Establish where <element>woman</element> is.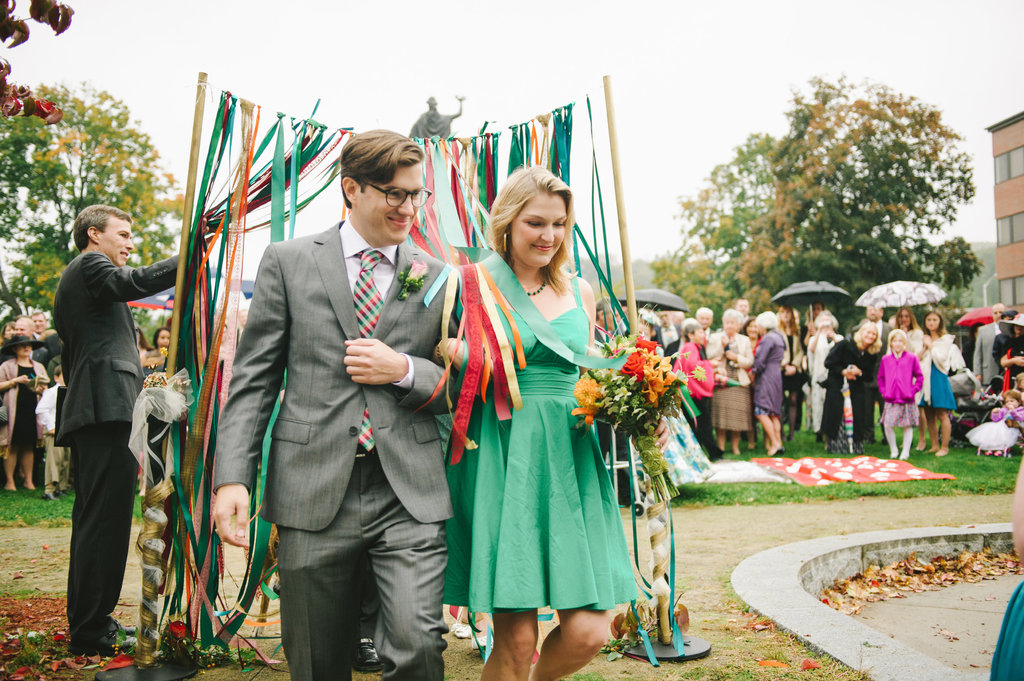
Established at {"left": 885, "top": 298, "right": 929, "bottom": 353}.
